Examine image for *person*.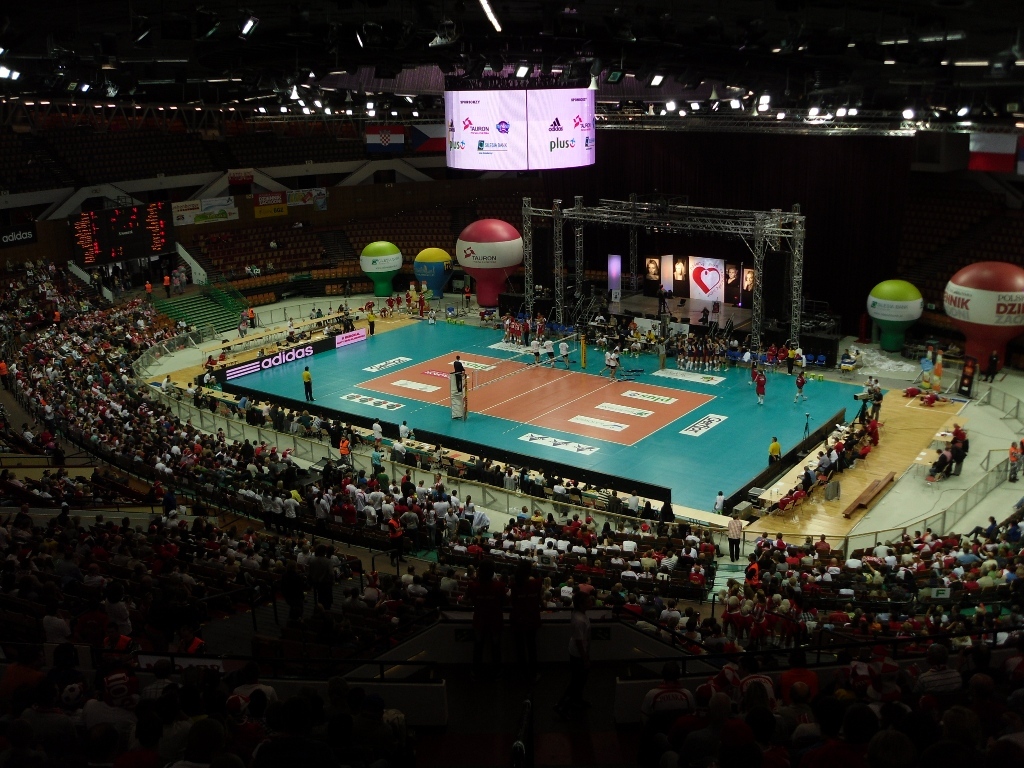
Examination result: 591,484,593,501.
